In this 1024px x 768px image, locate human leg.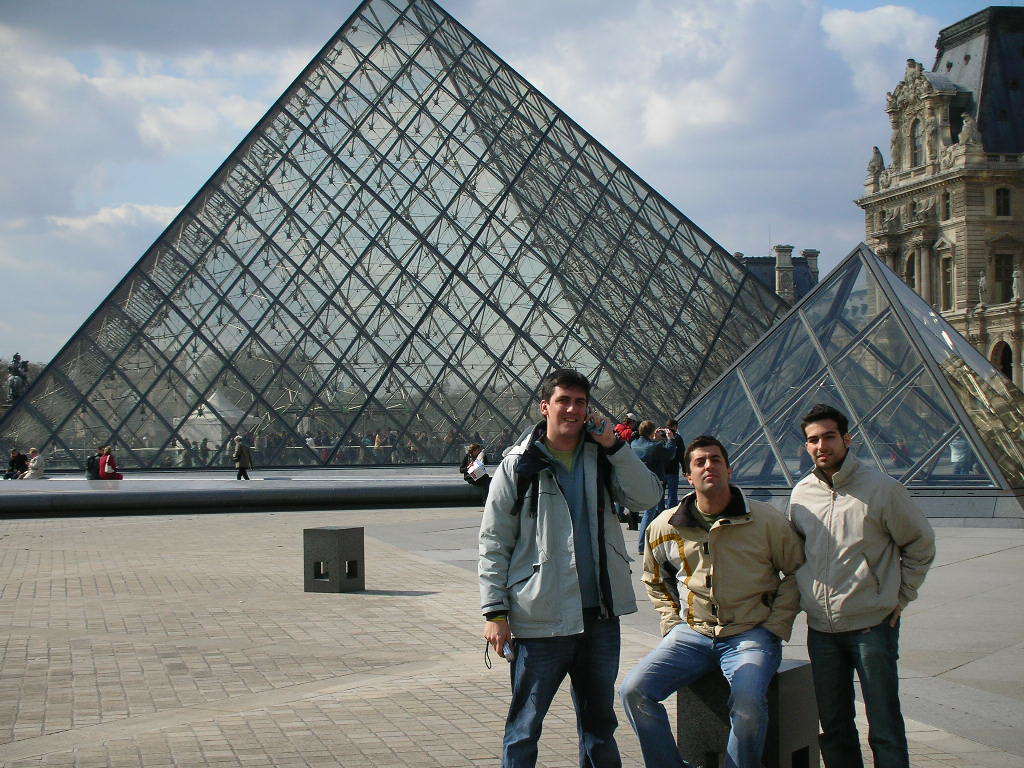
Bounding box: (left=719, top=625, right=782, bottom=767).
